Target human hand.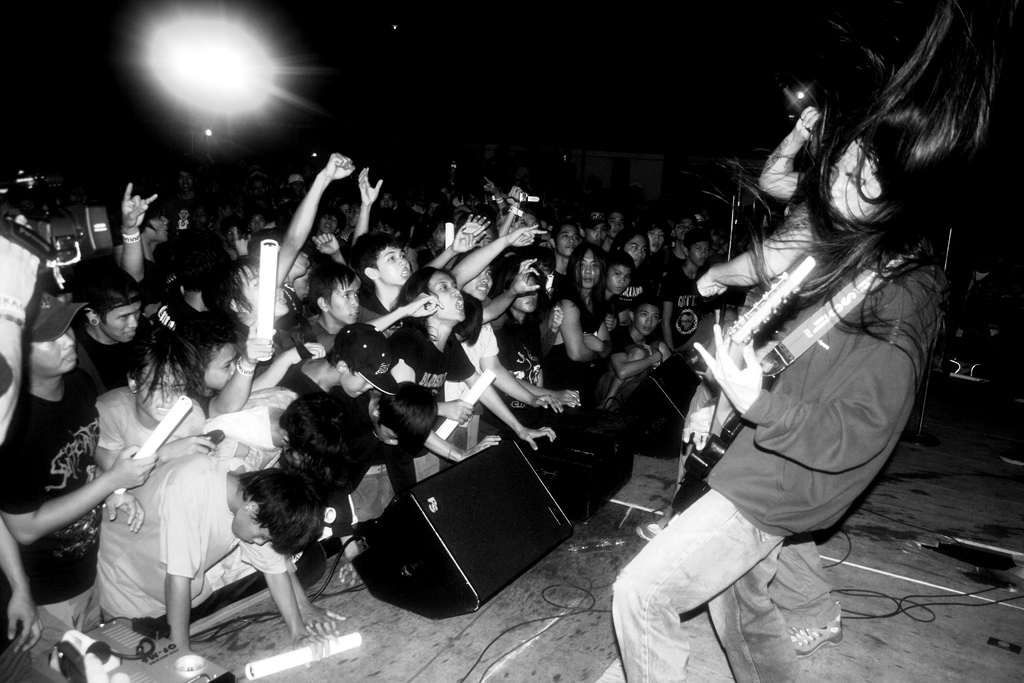
Target region: {"left": 550, "top": 304, "right": 565, "bottom": 331}.
